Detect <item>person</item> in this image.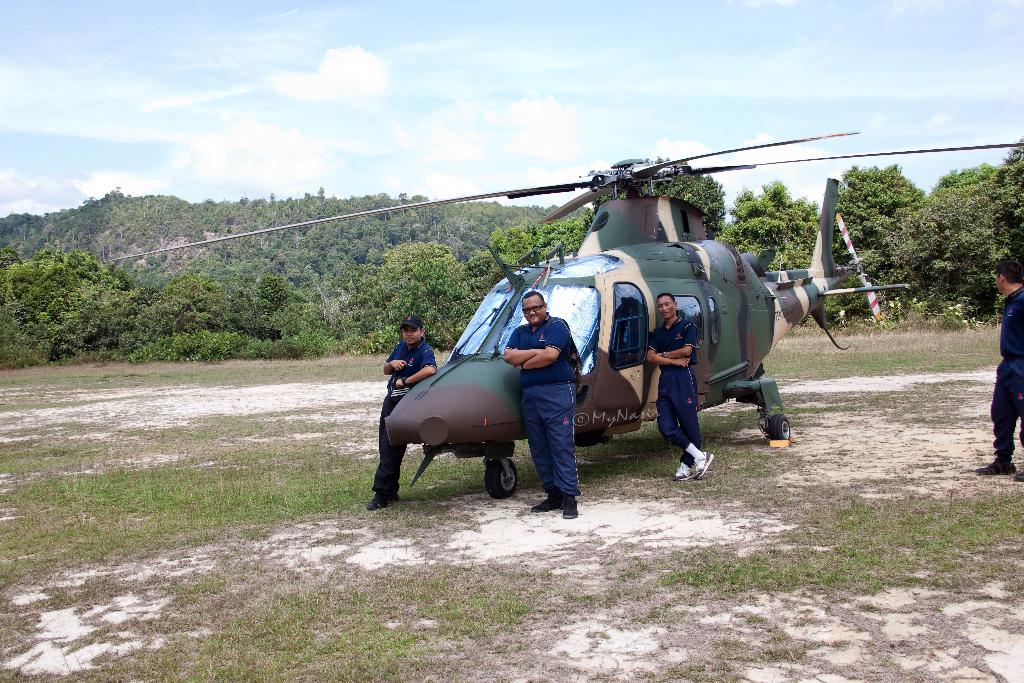
Detection: [365,316,436,508].
